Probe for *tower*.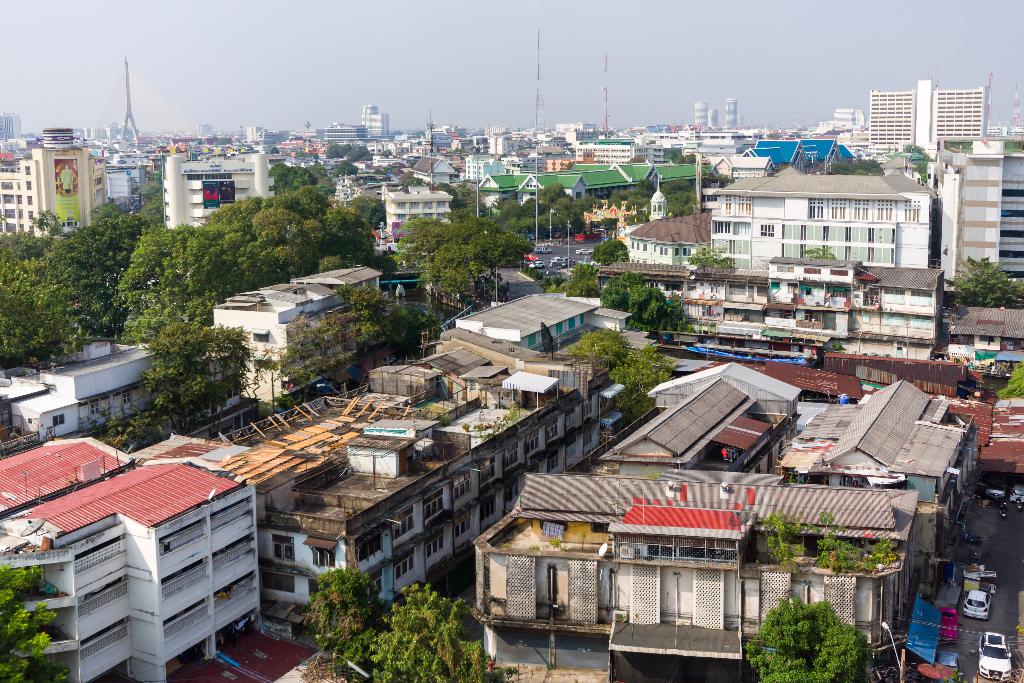
Probe result: bbox=(529, 25, 550, 142).
